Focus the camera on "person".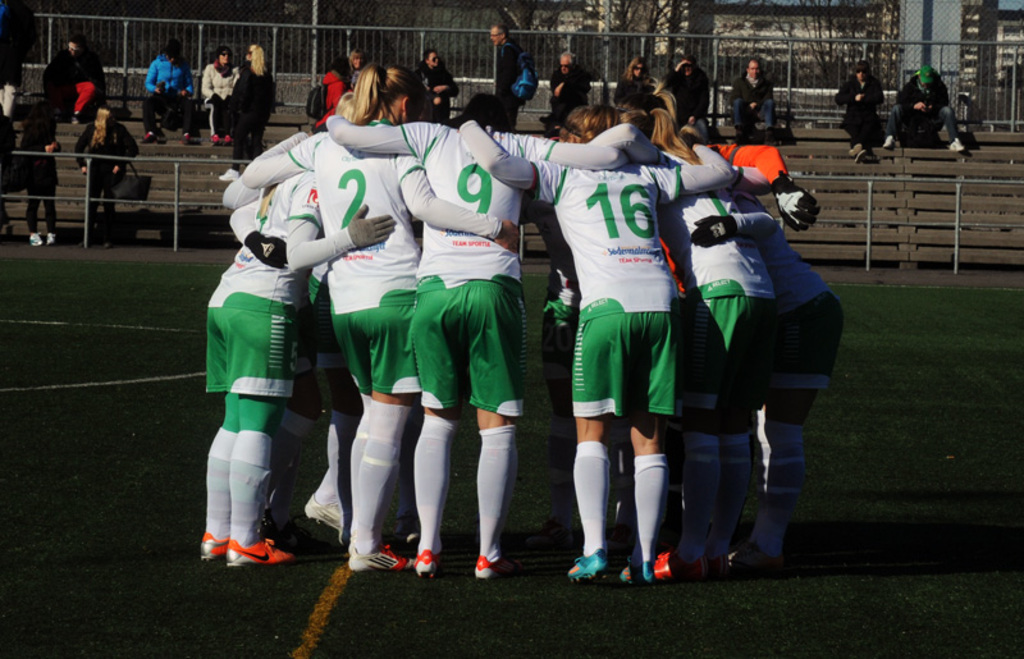
Focus region: left=146, top=38, right=195, bottom=143.
